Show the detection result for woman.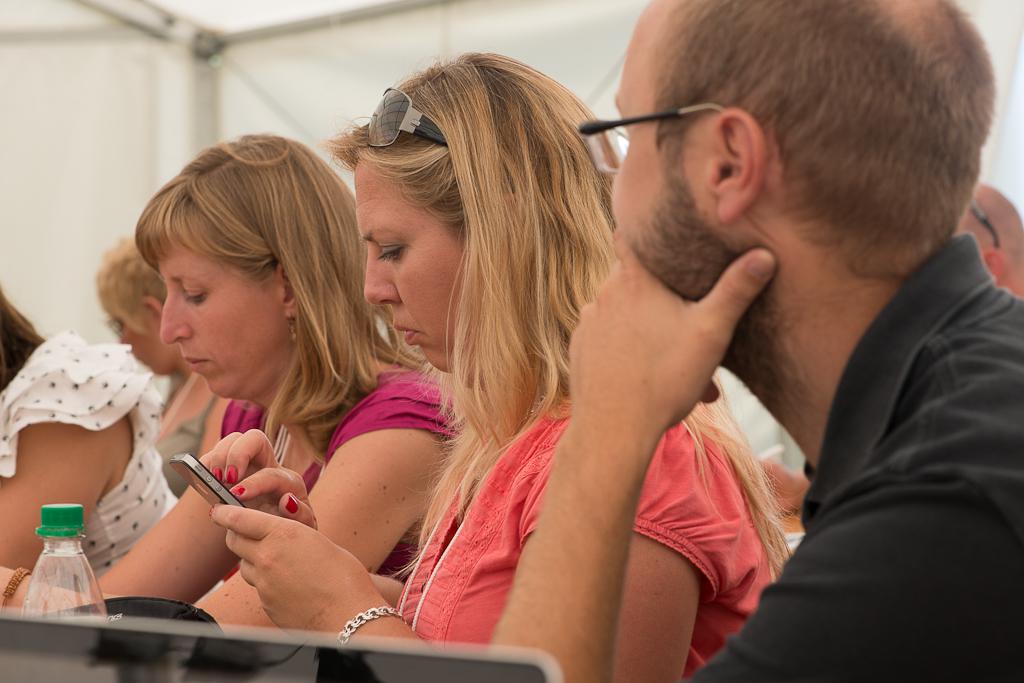
x1=0, y1=125, x2=461, y2=629.
